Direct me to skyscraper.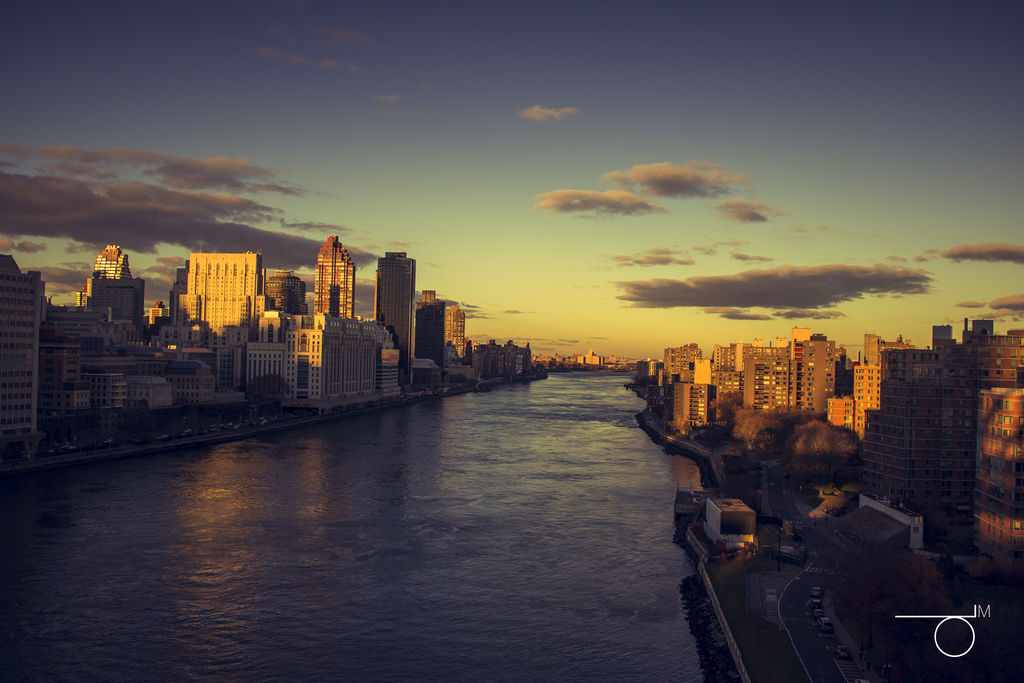
Direction: [x1=296, y1=224, x2=357, y2=326].
